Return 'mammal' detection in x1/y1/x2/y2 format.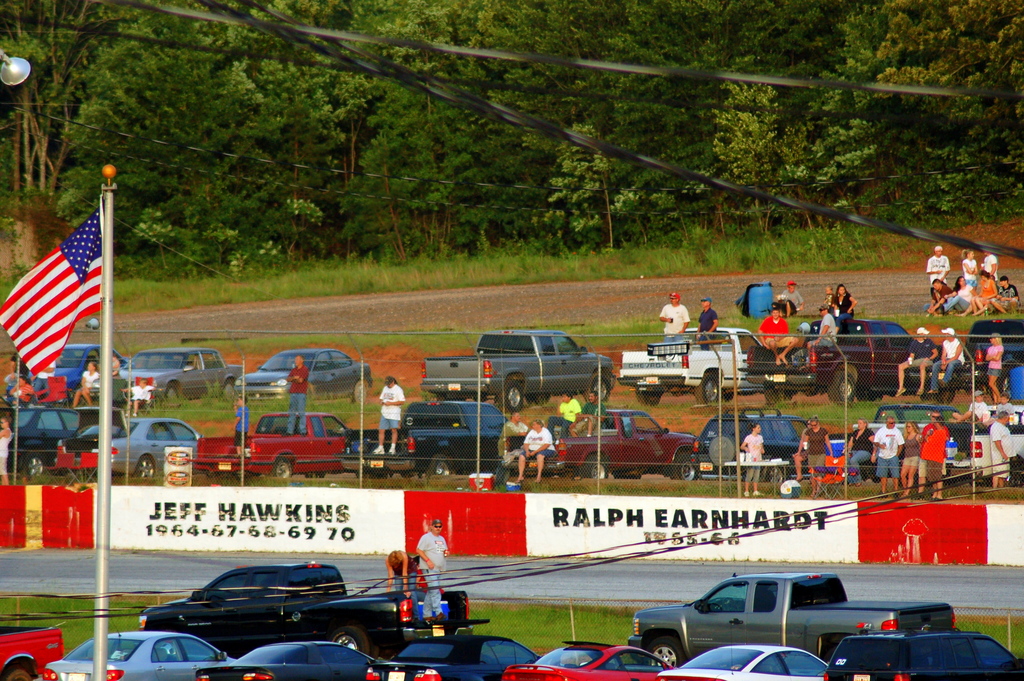
979/250/1000/277.
